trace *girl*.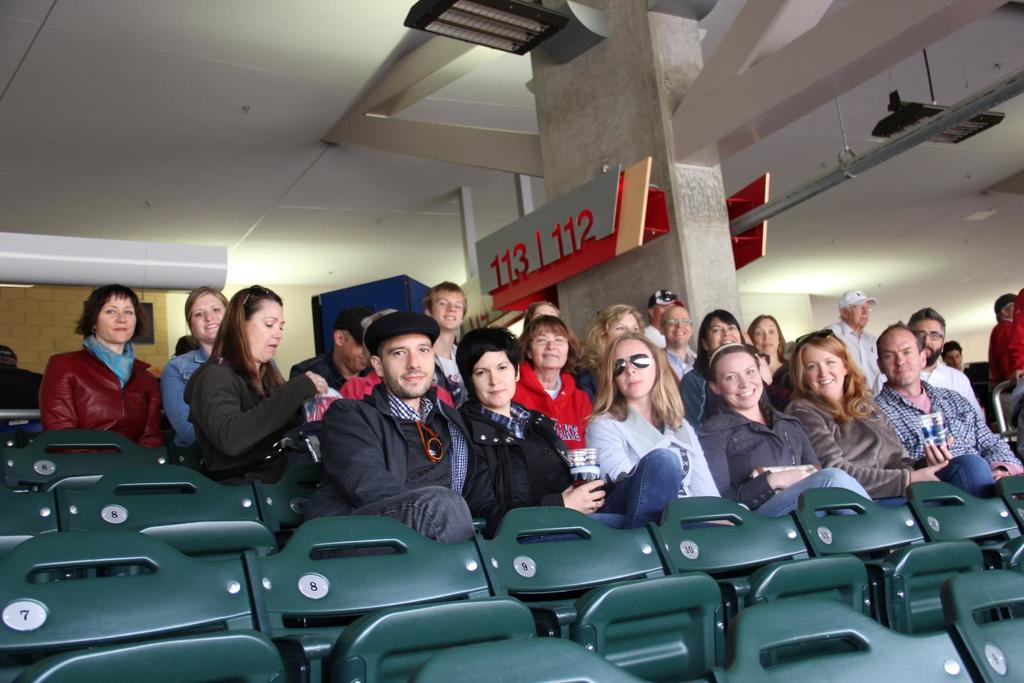
Traced to (696, 339, 886, 540).
